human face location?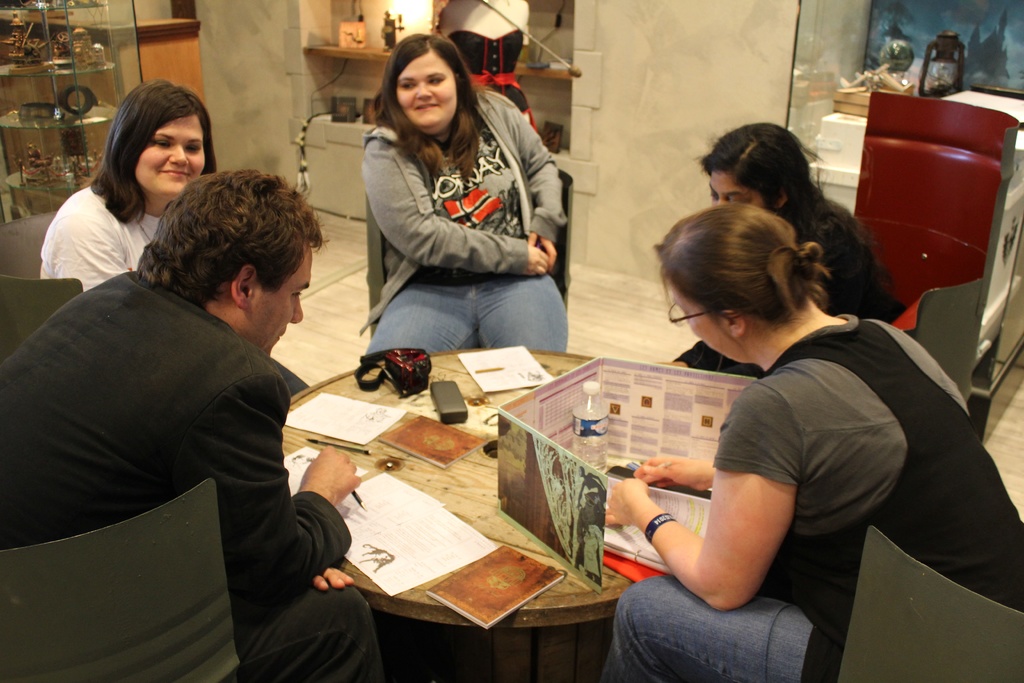
Rect(671, 286, 729, 360)
